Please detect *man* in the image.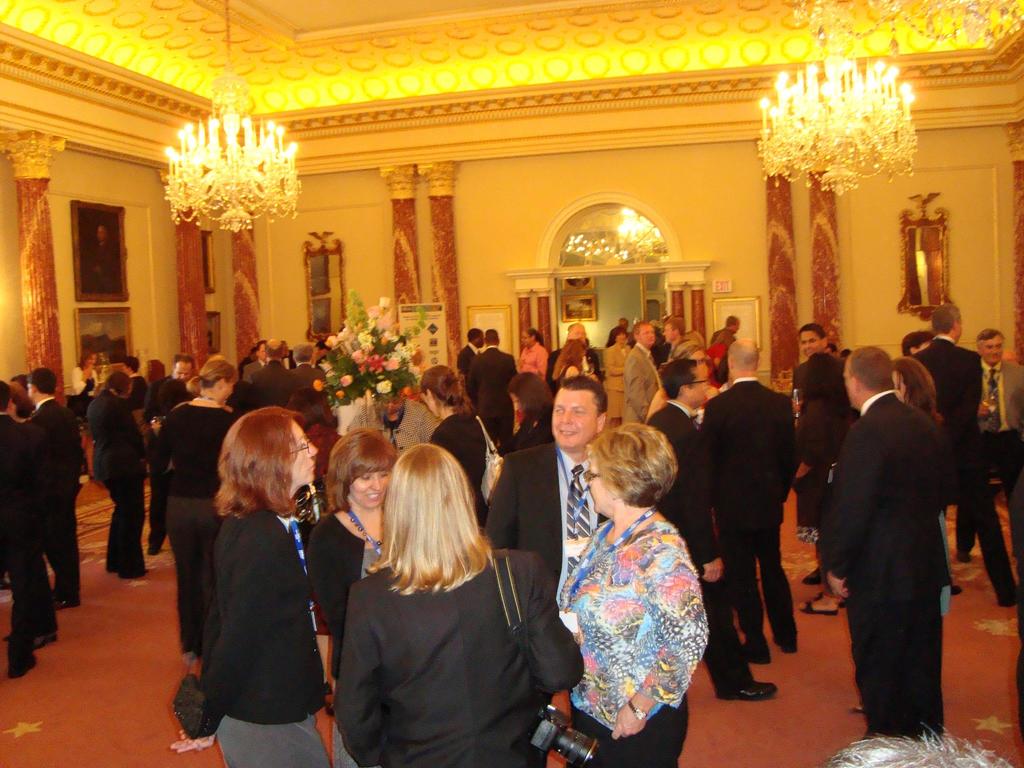
x1=545 y1=322 x2=601 y2=396.
